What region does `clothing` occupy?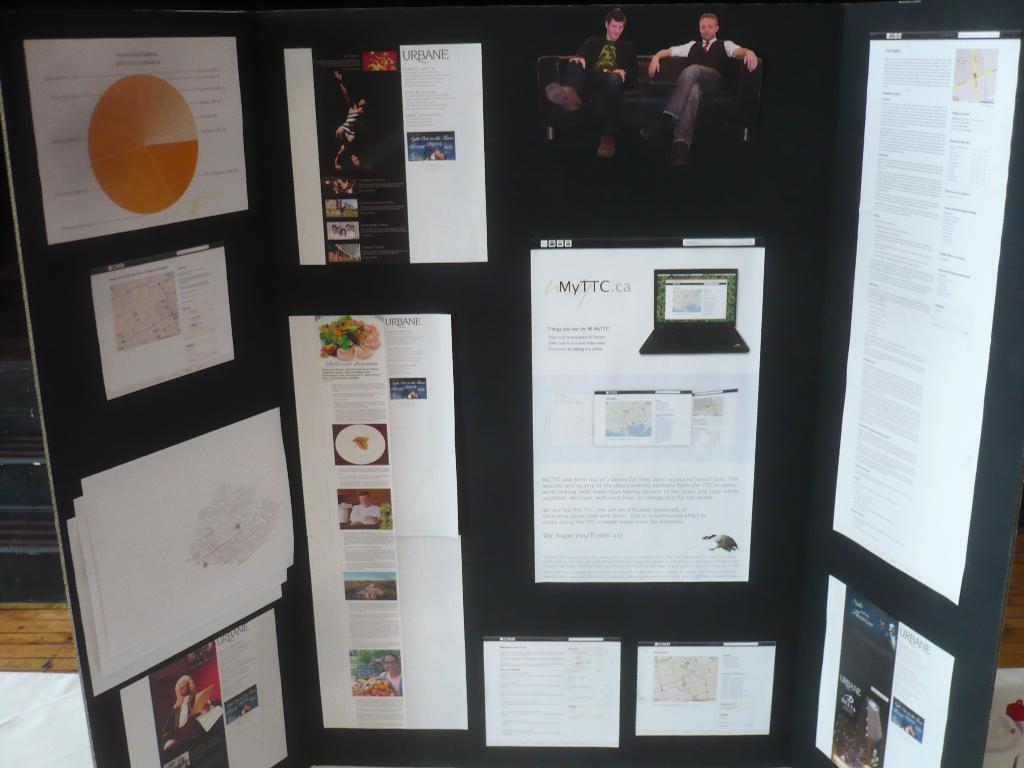
<box>664,14,754,163</box>.
